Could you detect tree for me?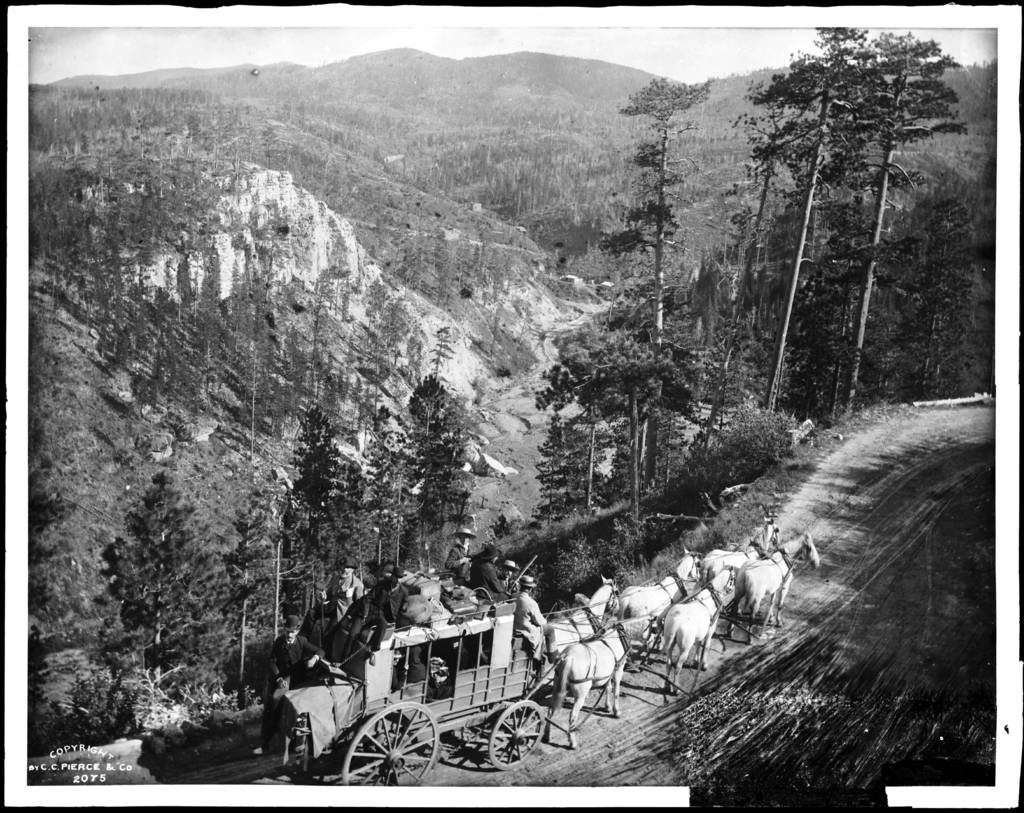
Detection result: BBox(607, 79, 710, 334).
